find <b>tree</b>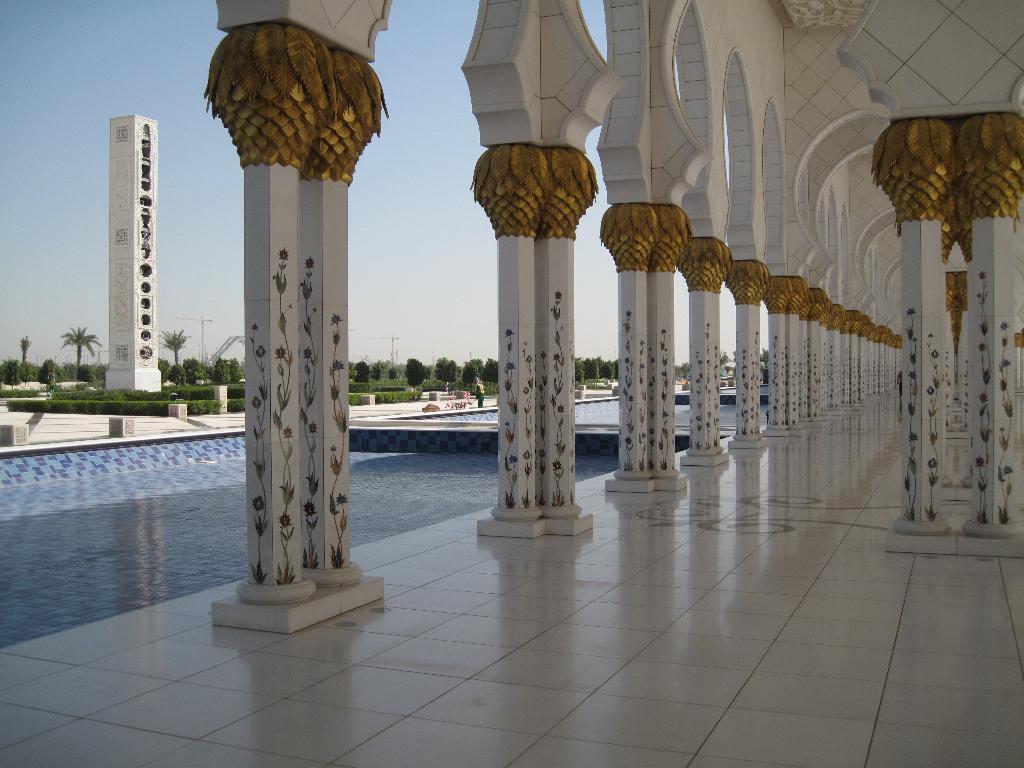
box(209, 356, 232, 383)
